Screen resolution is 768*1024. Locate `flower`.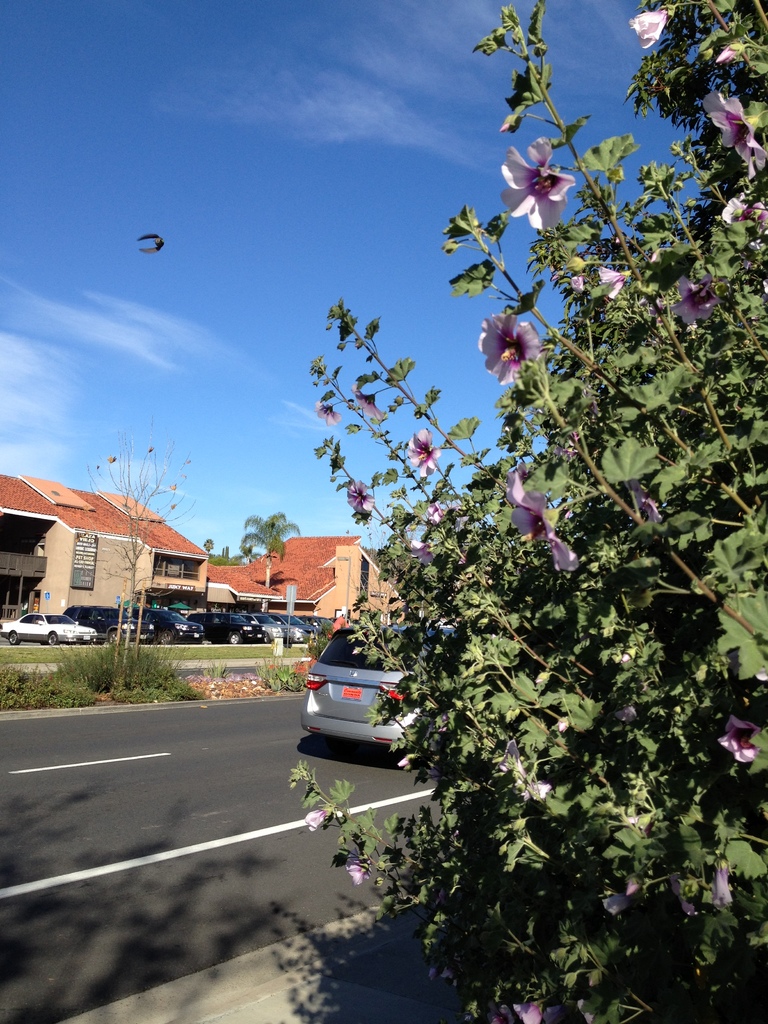
508,467,590,573.
